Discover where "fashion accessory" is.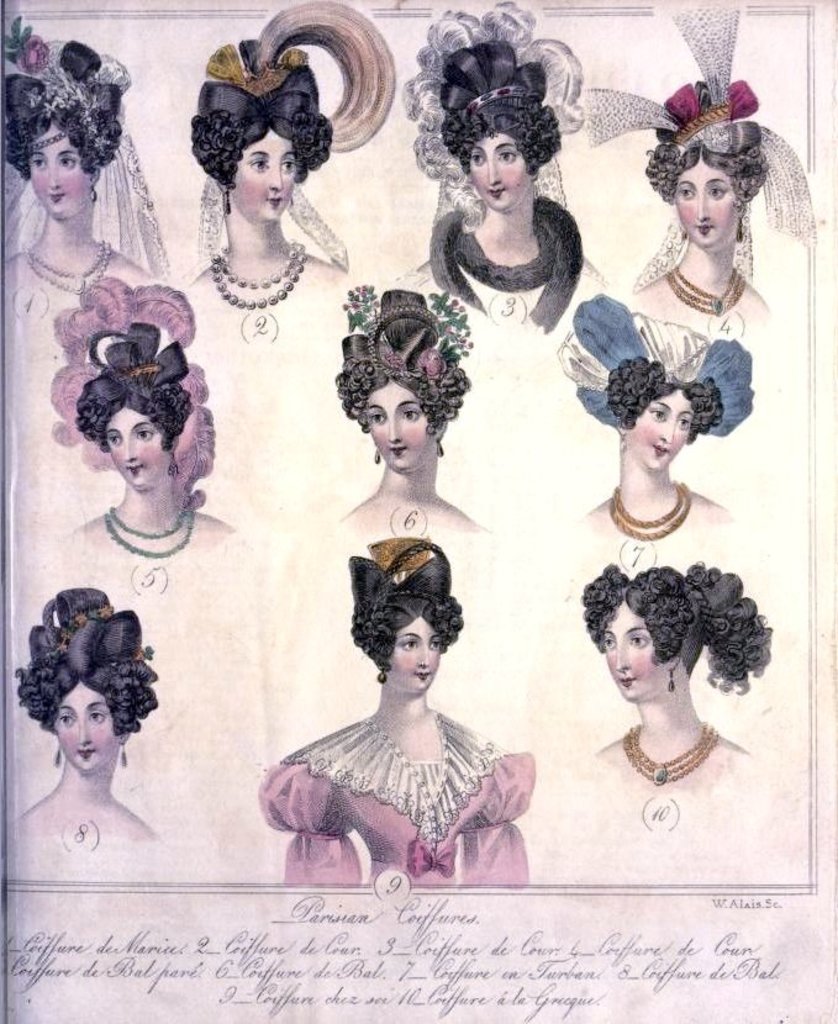
Discovered at bbox=[665, 670, 678, 692].
